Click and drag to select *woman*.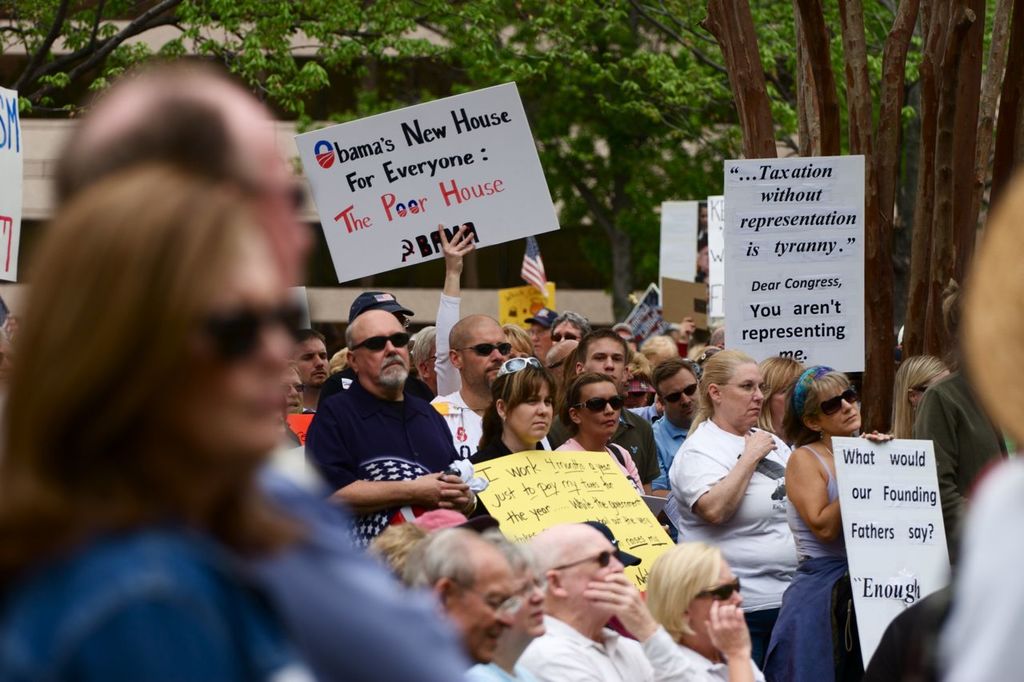
Selection: <bbox>676, 361, 810, 656</bbox>.
